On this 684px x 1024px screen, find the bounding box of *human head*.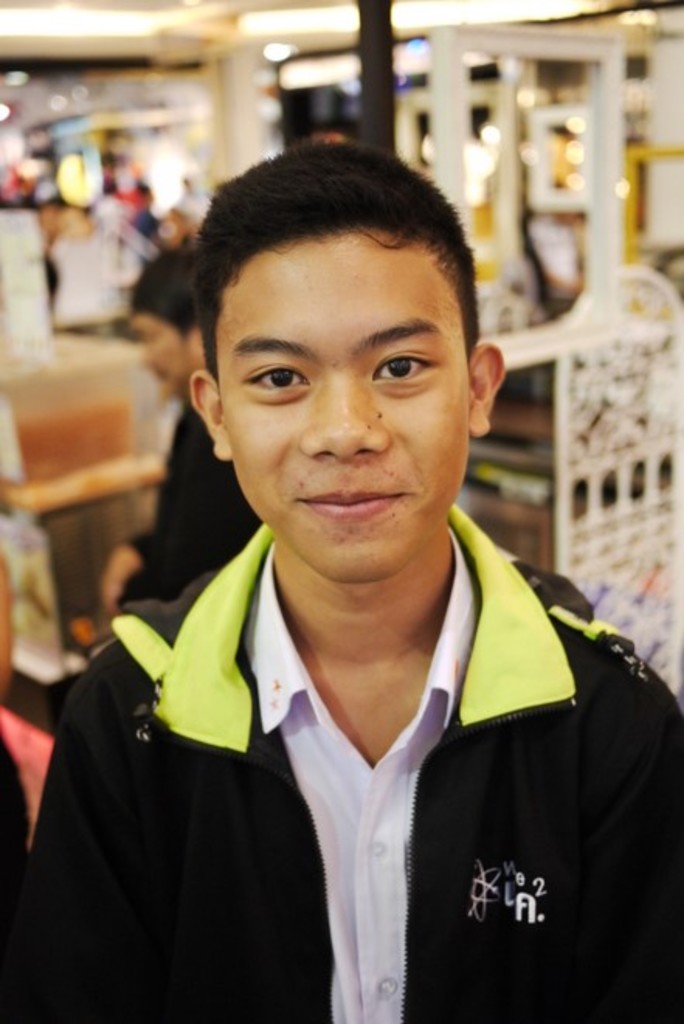
Bounding box: [x1=195, y1=144, x2=481, y2=517].
